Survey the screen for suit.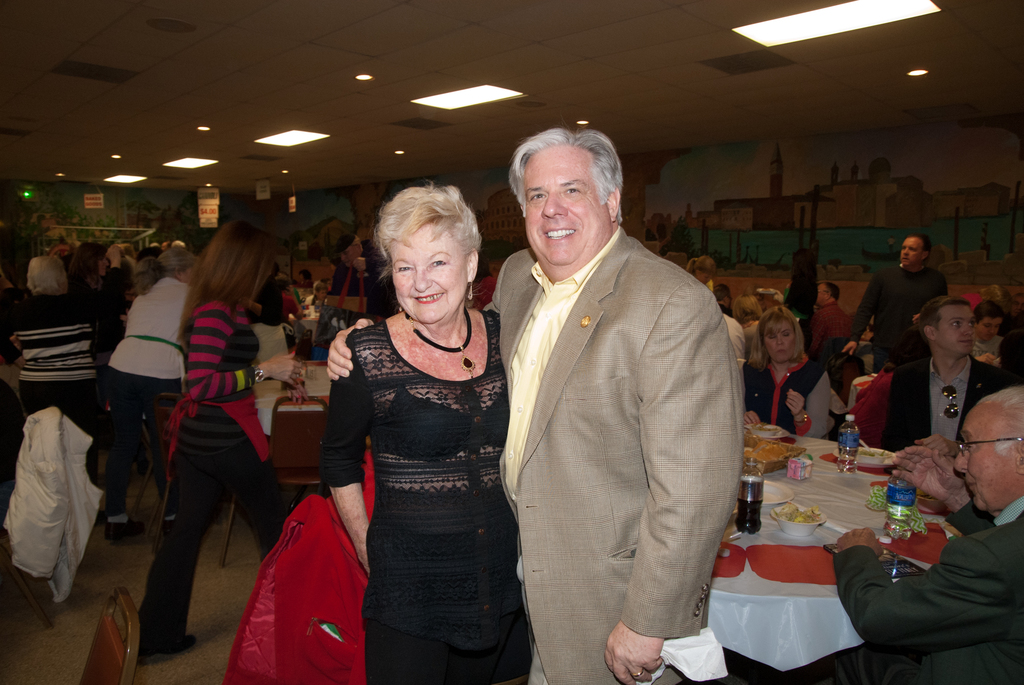
Survey found: [836, 488, 1023, 684].
